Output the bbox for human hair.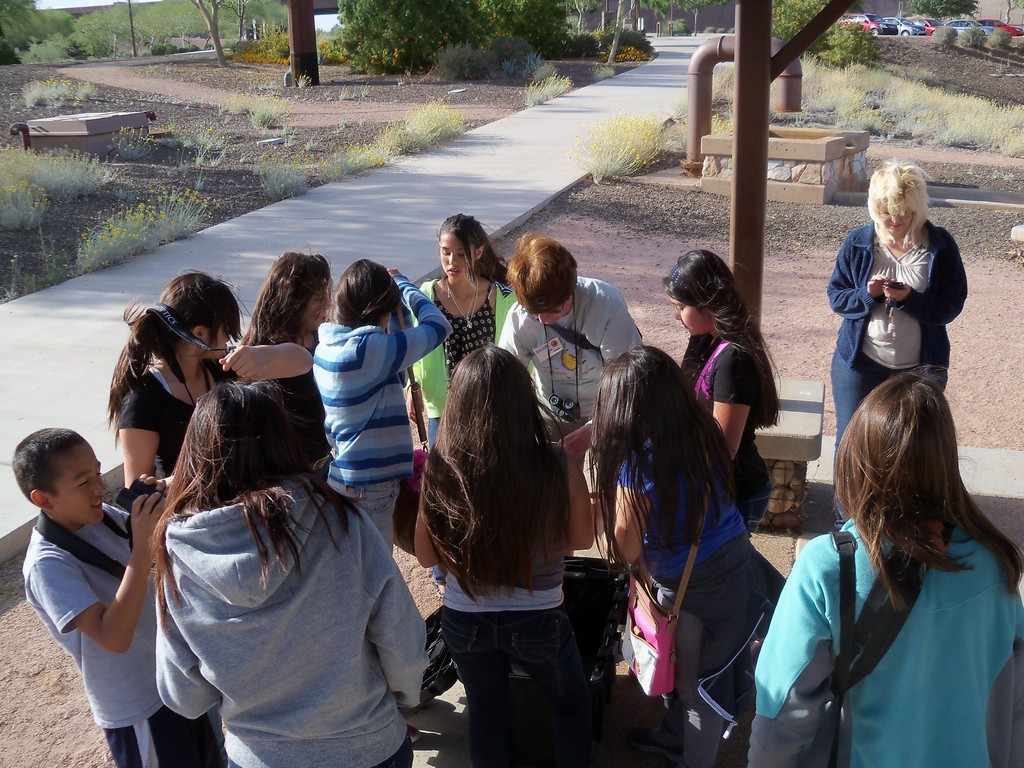
BBox(10, 427, 84, 506).
